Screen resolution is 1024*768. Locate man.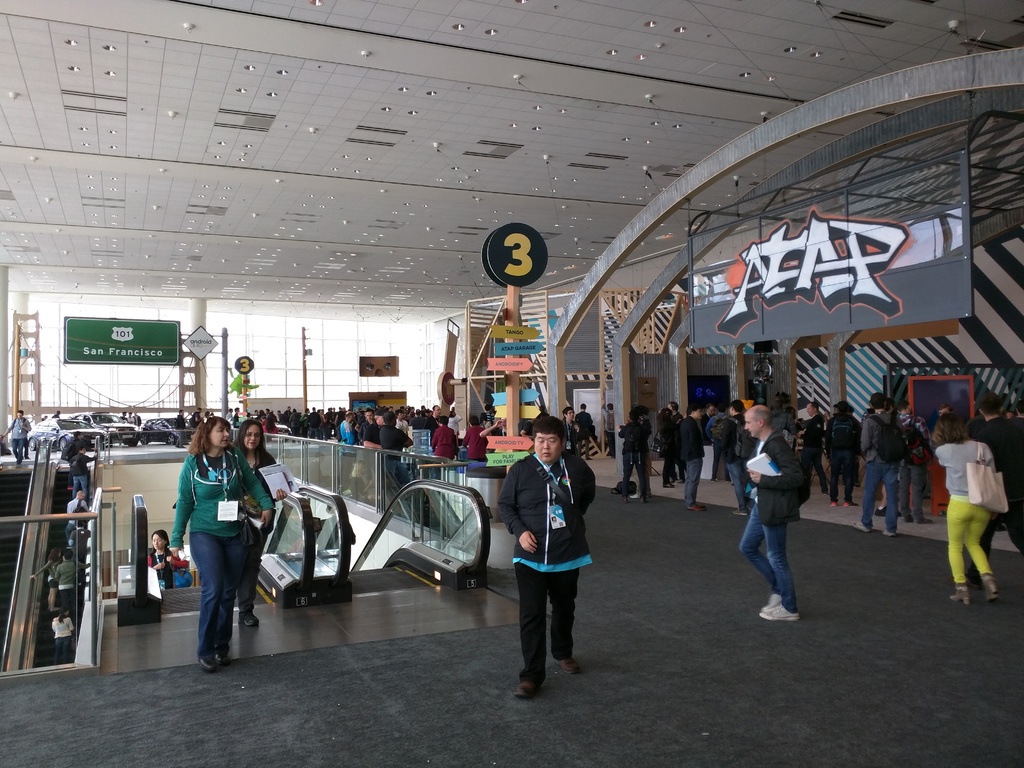
l=902, t=399, r=931, b=525.
